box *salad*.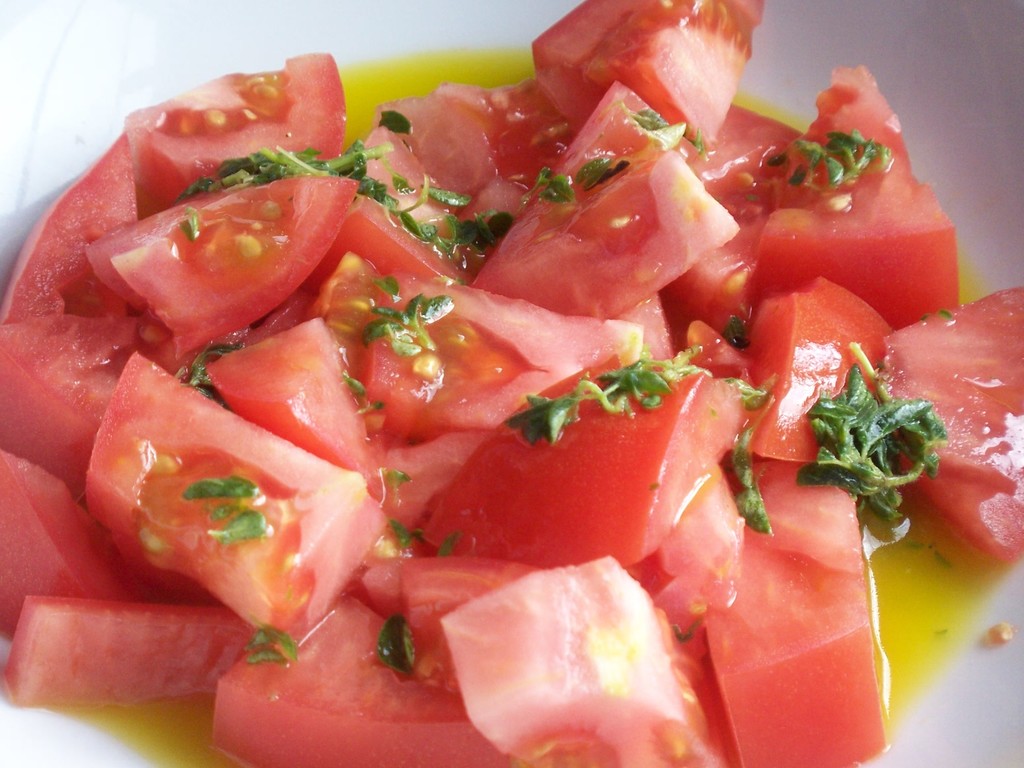
(left=1, top=0, right=1023, bottom=767).
